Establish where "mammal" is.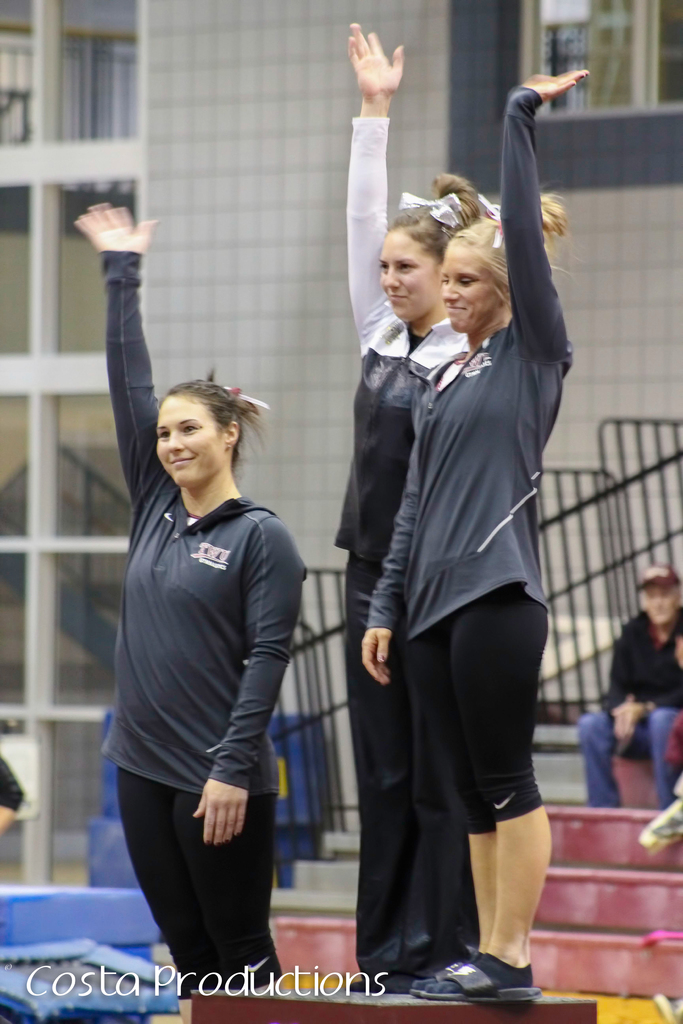
Established at bbox=[92, 364, 317, 980].
